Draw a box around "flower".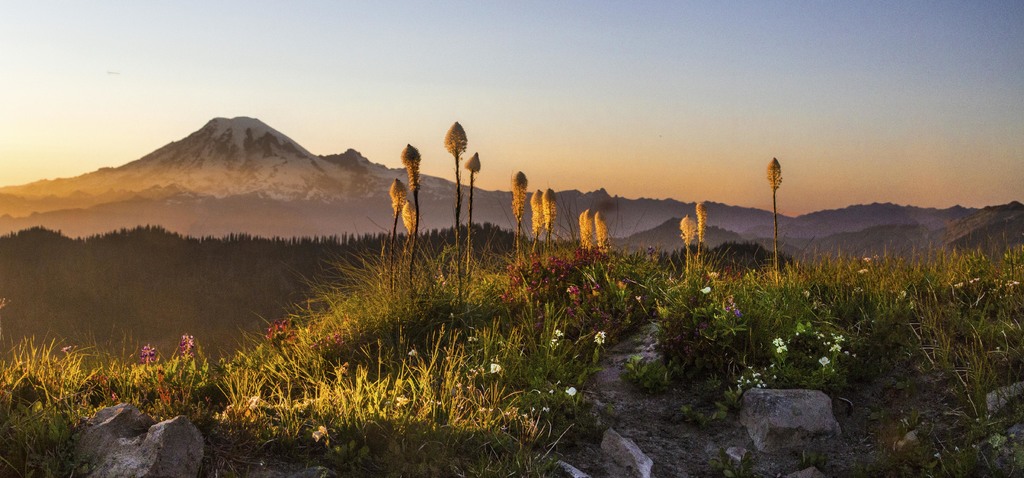
<box>58,344,70,355</box>.
